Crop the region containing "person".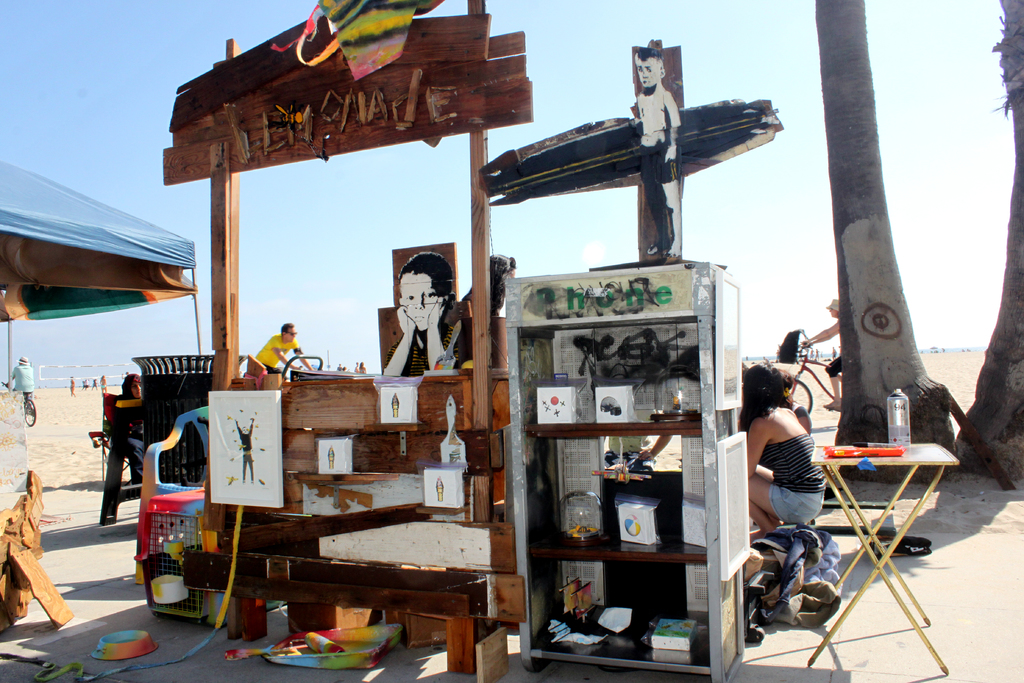
Crop region: <region>375, 250, 460, 381</region>.
